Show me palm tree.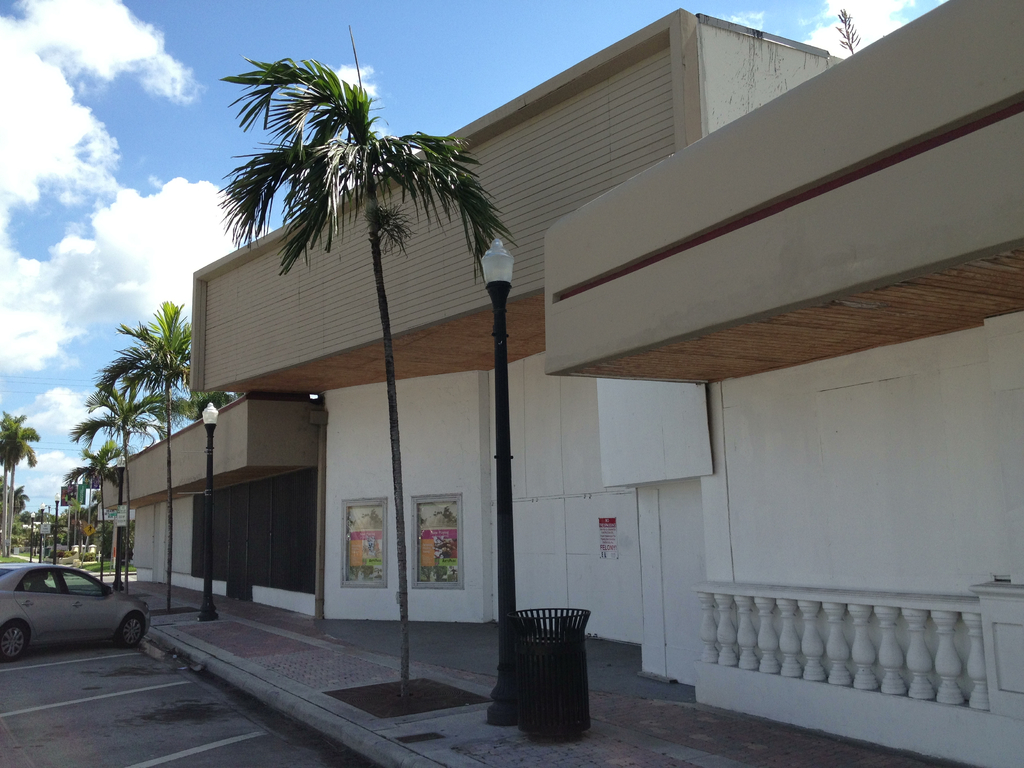
palm tree is here: (left=222, top=27, right=507, bottom=701).
